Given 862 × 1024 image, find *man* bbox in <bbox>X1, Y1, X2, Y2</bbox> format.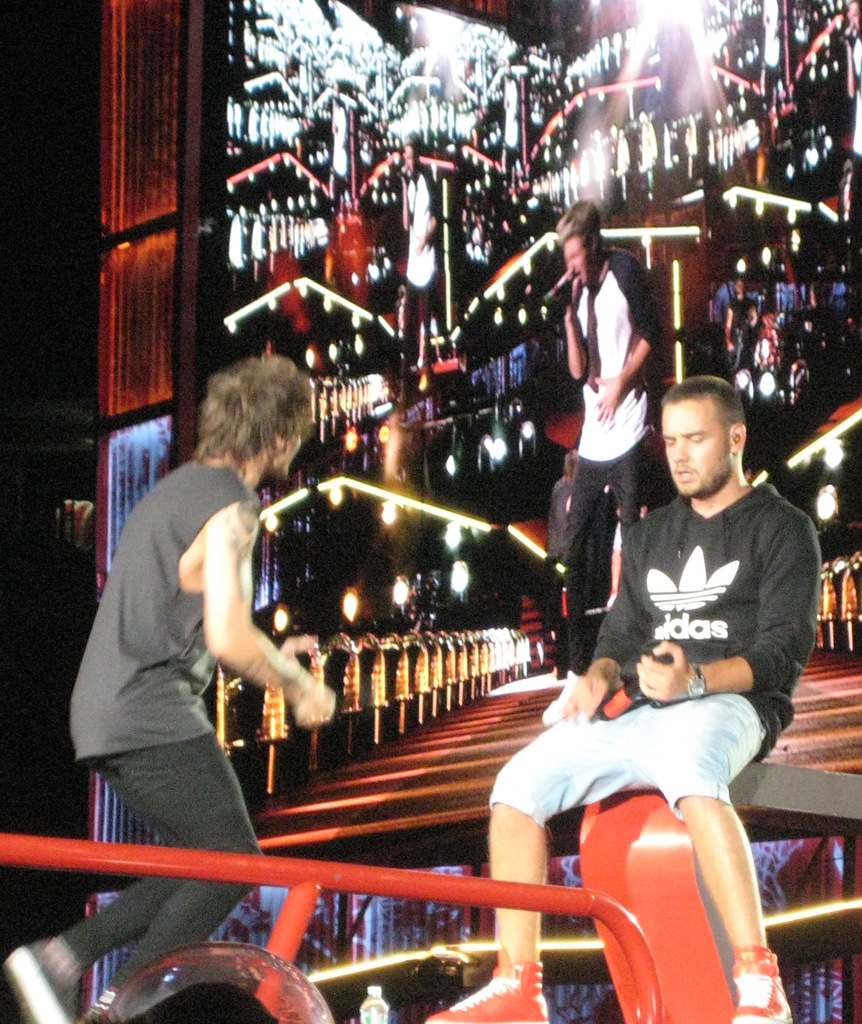
<bbox>8, 350, 337, 1023</bbox>.
